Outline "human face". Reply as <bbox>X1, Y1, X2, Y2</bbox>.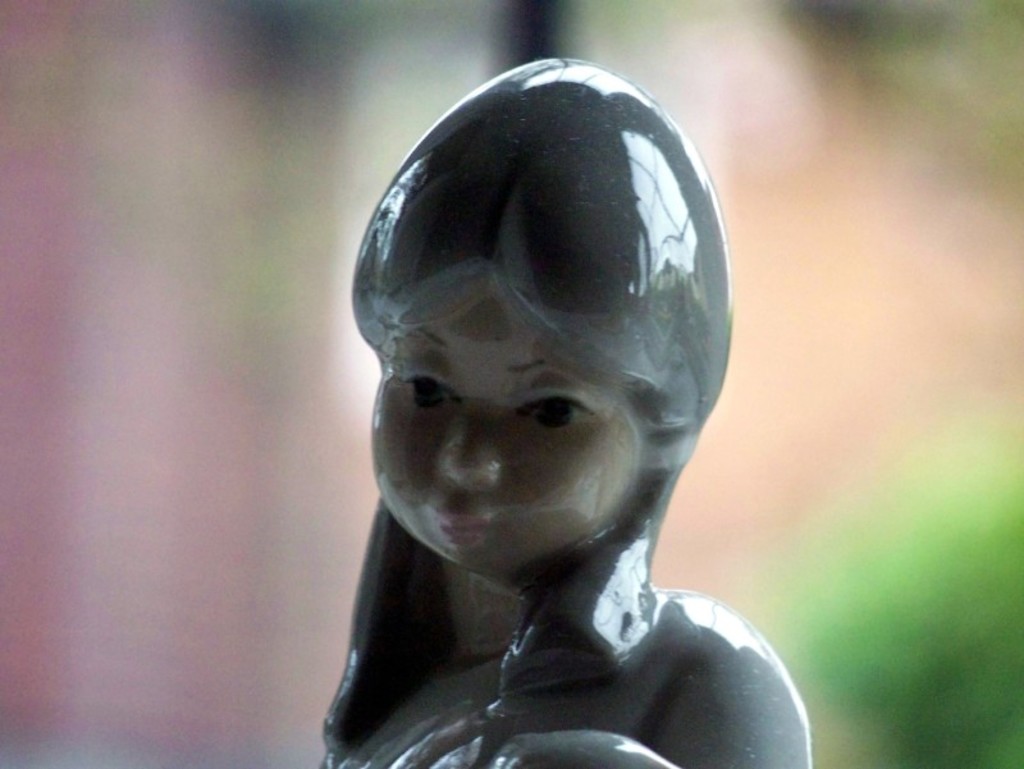
<bbox>355, 297, 657, 578</bbox>.
